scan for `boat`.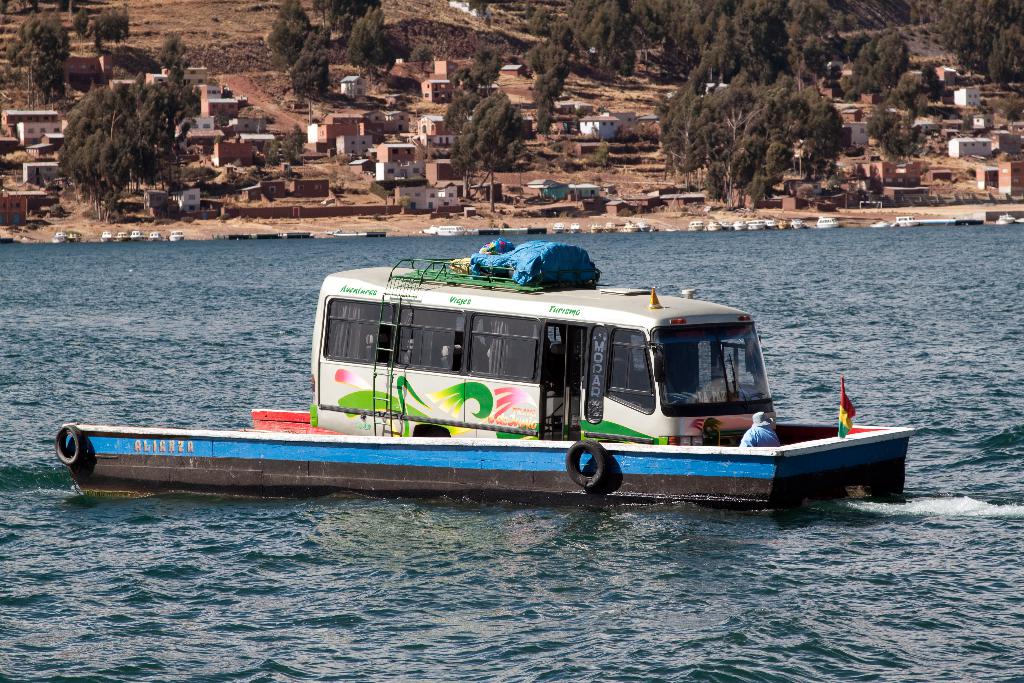
Scan result: rect(111, 227, 127, 244).
